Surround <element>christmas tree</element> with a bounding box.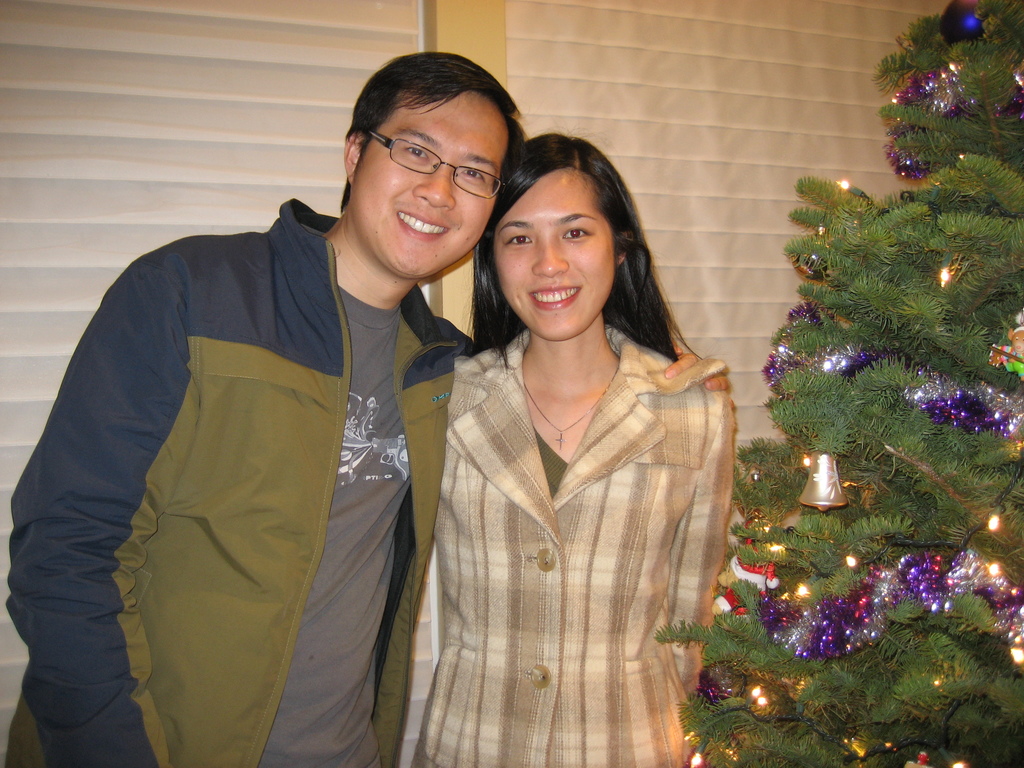
(648, 0, 1023, 767).
